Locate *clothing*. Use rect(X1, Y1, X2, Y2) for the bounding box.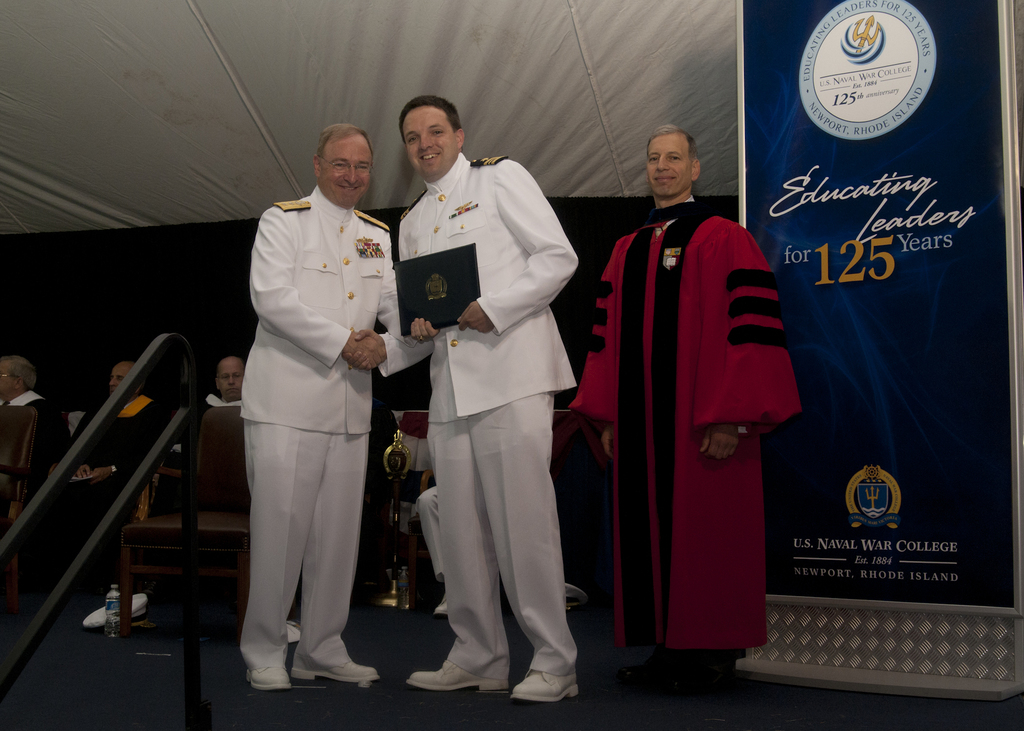
rect(63, 394, 166, 573).
